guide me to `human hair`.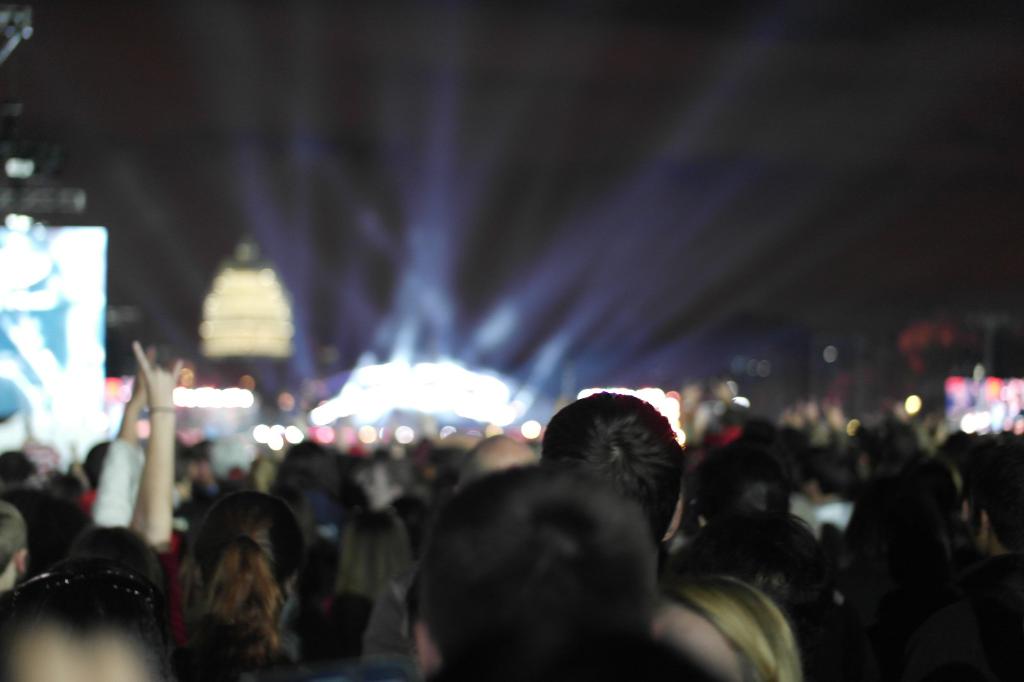
Guidance: Rect(669, 507, 838, 681).
